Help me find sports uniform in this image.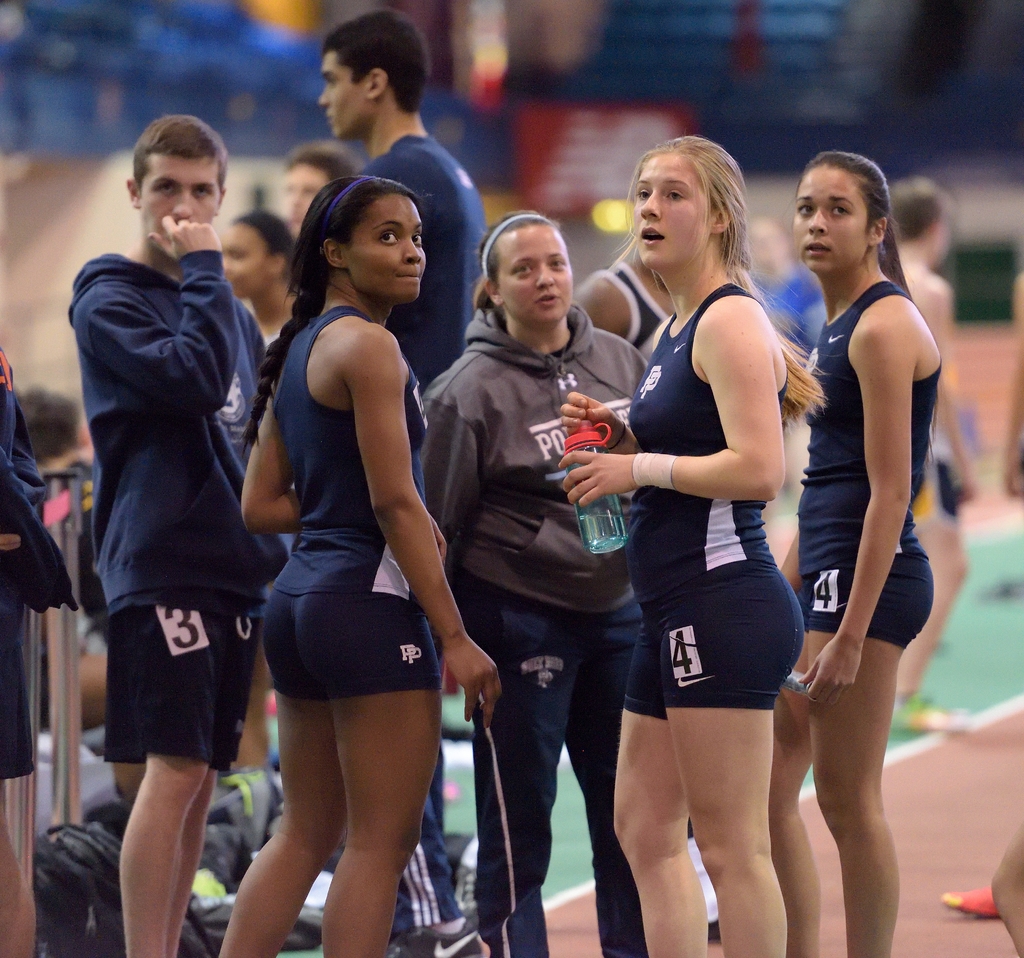
Found it: select_region(369, 130, 483, 412).
